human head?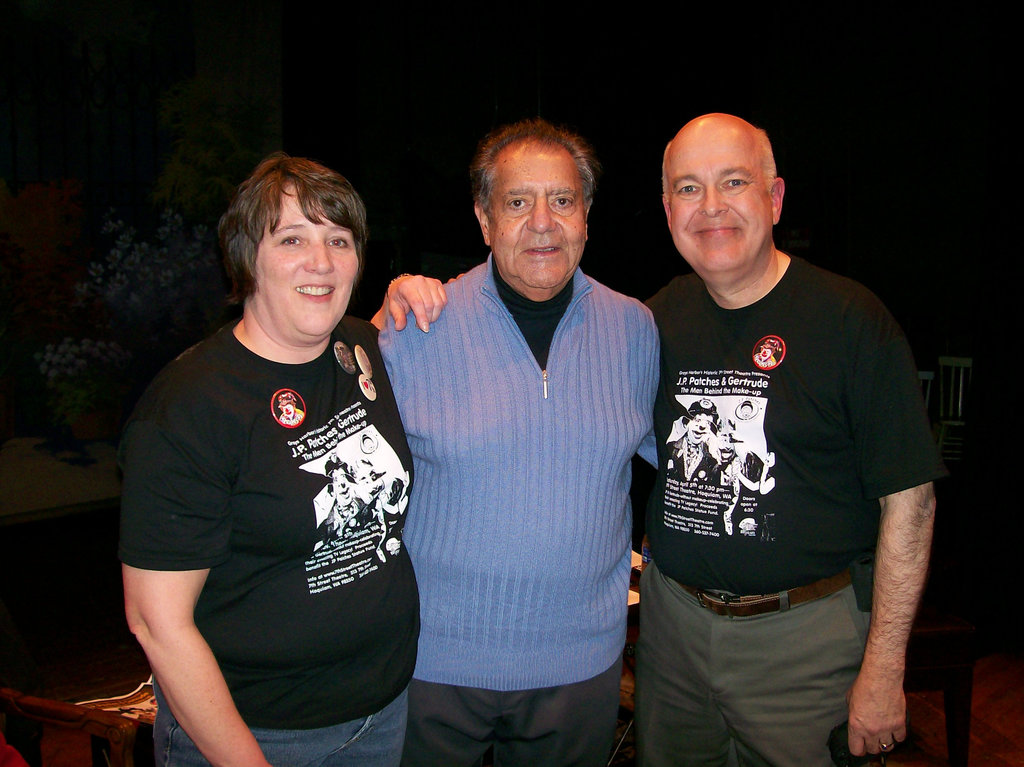
left=279, top=393, right=294, bottom=415
